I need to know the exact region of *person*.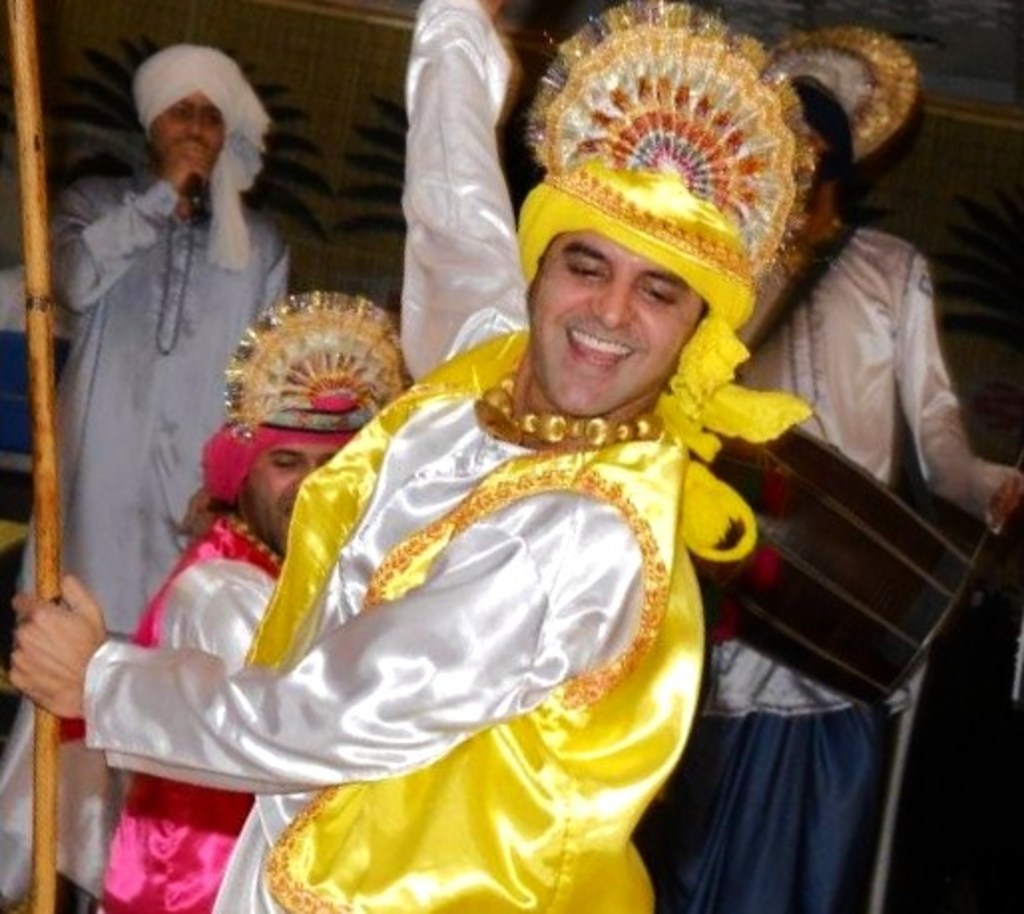
Region: crop(0, 40, 297, 912).
